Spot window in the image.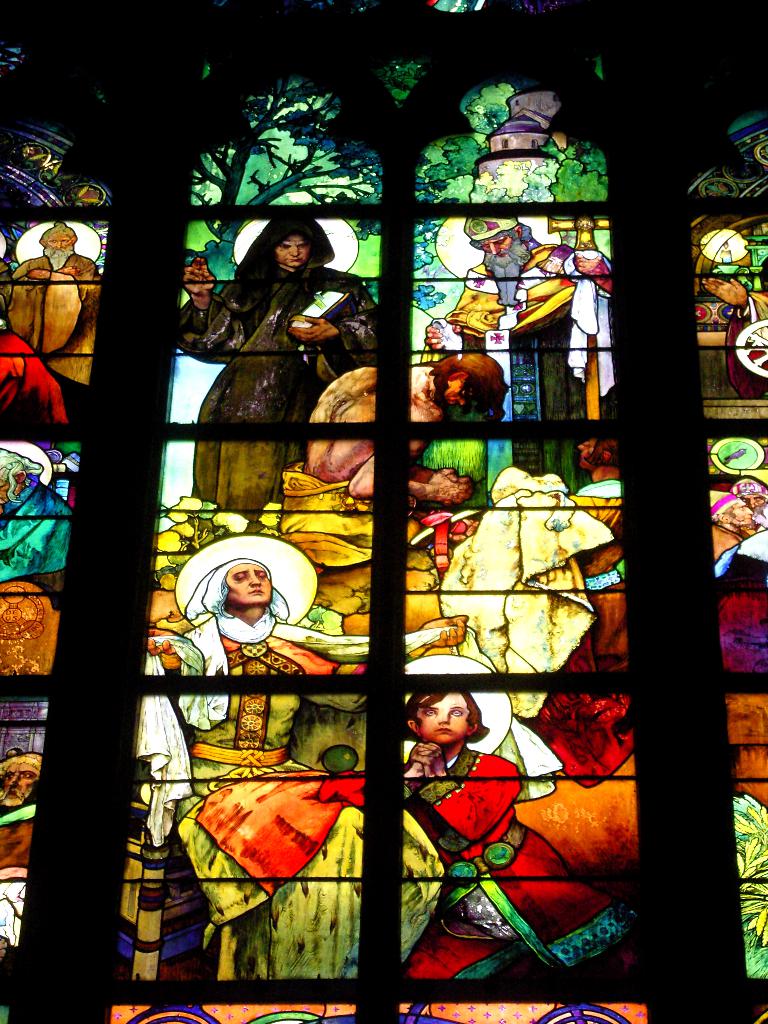
window found at select_region(194, 99, 372, 199).
